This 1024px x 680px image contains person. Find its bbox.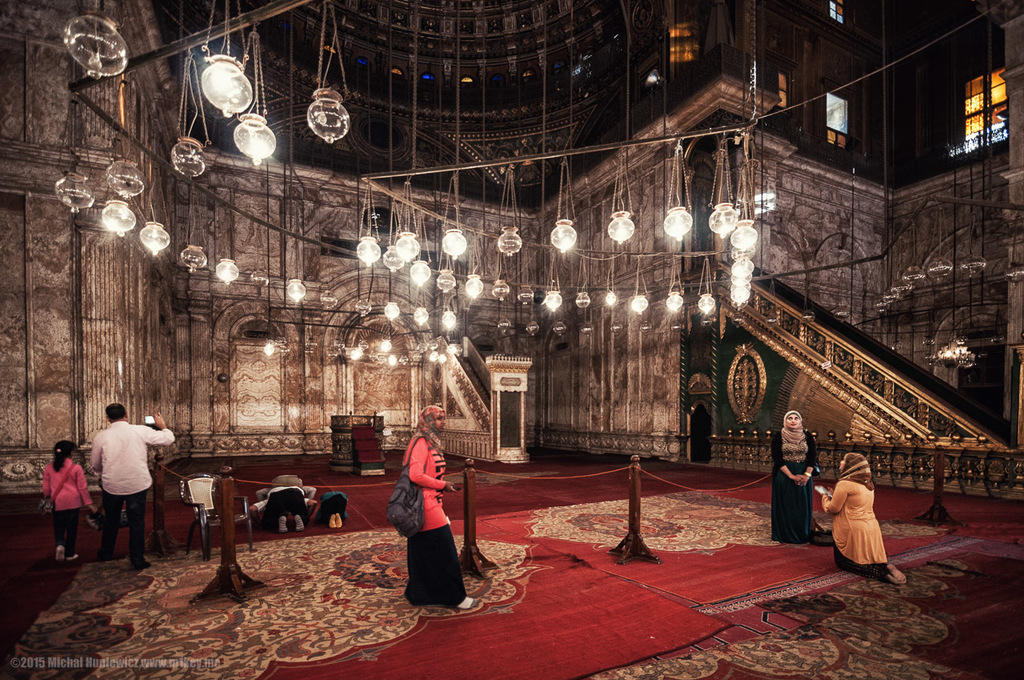
250/487/316/534.
